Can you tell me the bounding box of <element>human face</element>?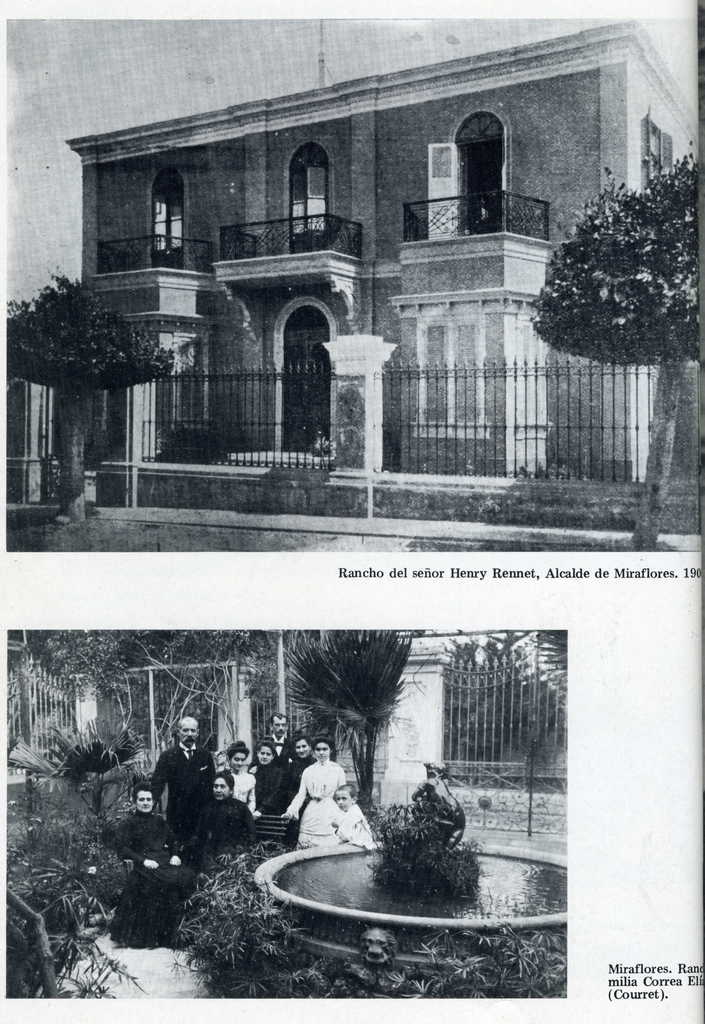
x1=175, y1=721, x2=195, y2=749.
